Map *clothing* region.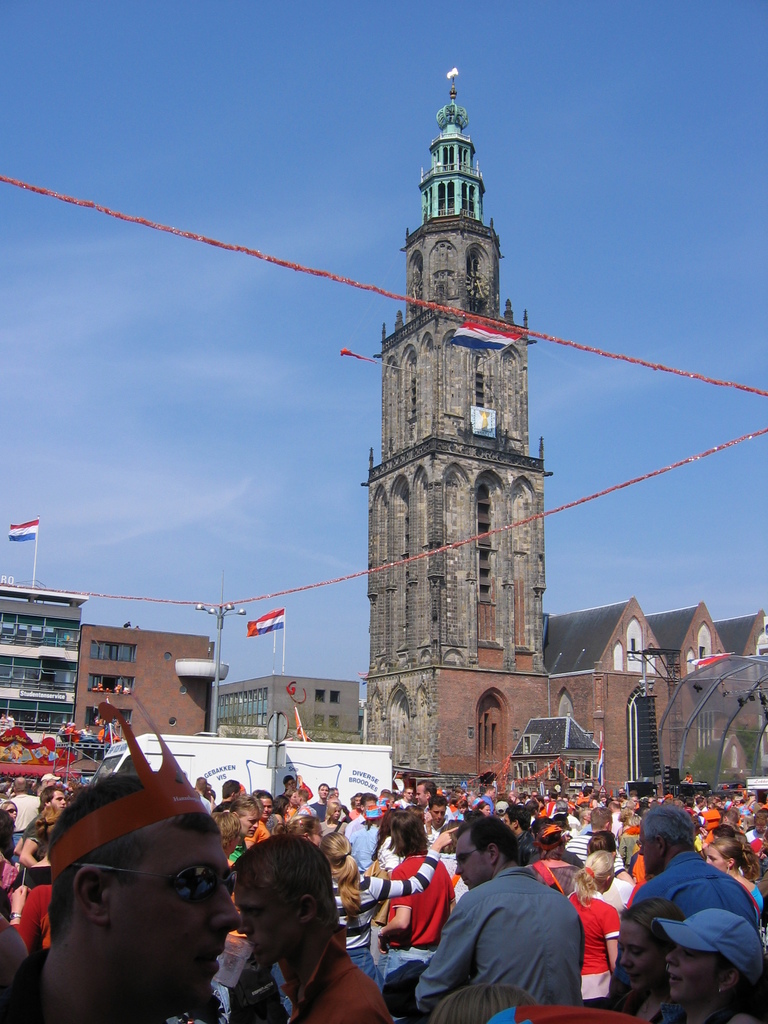
Mapped to (x1=0, y1=952, x2=64, y2=1023).
